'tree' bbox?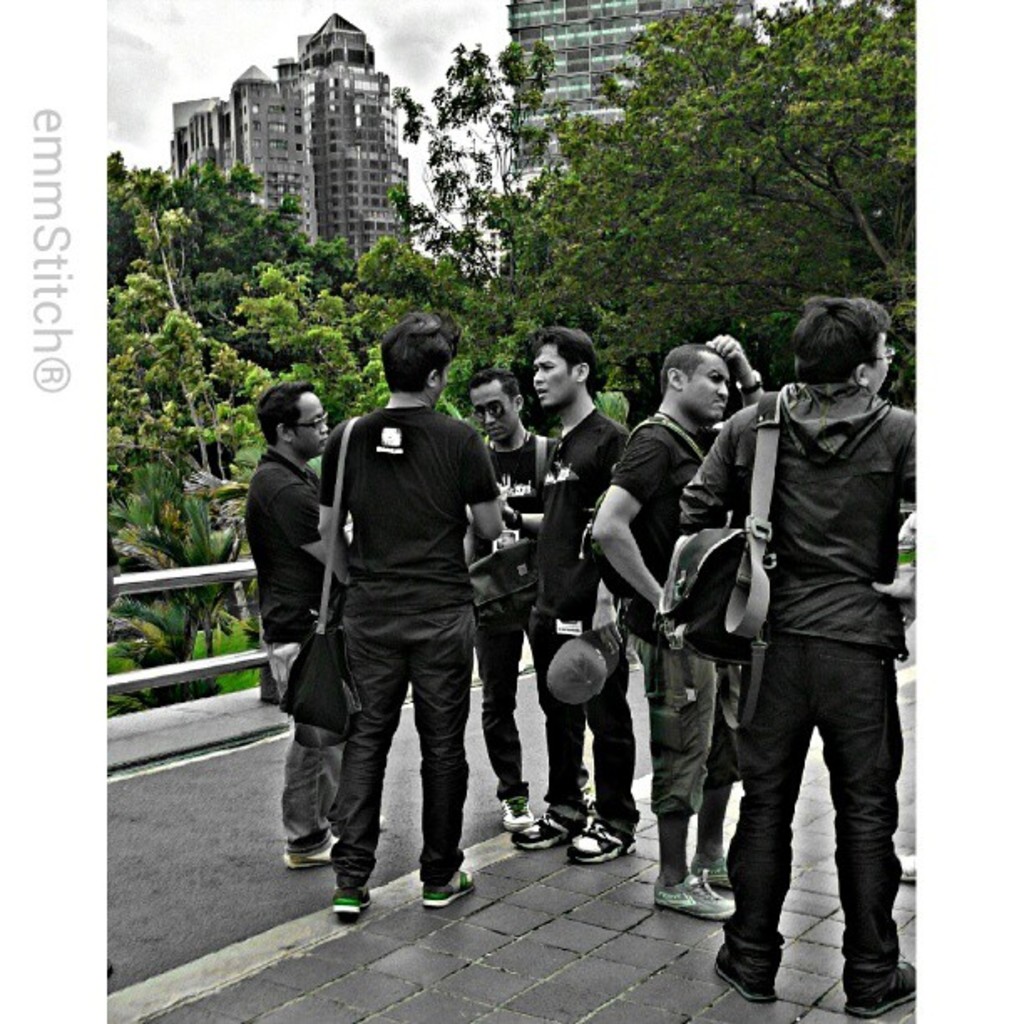
bbox=(385, 35, 592, 335)
